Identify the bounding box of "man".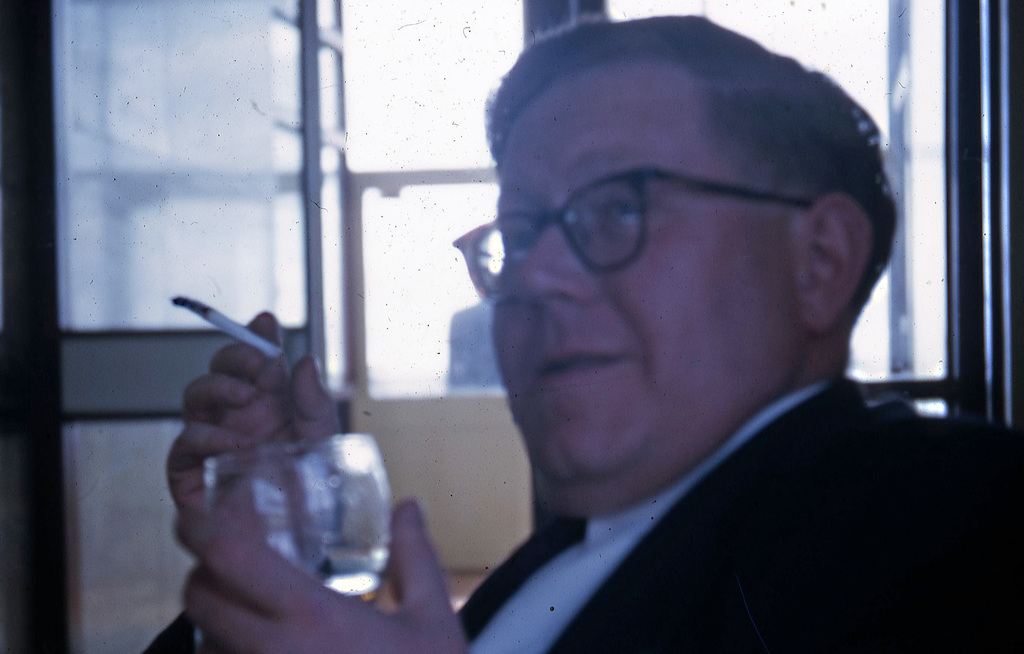
[left=300, top=0, right=1023, bottom=653].
